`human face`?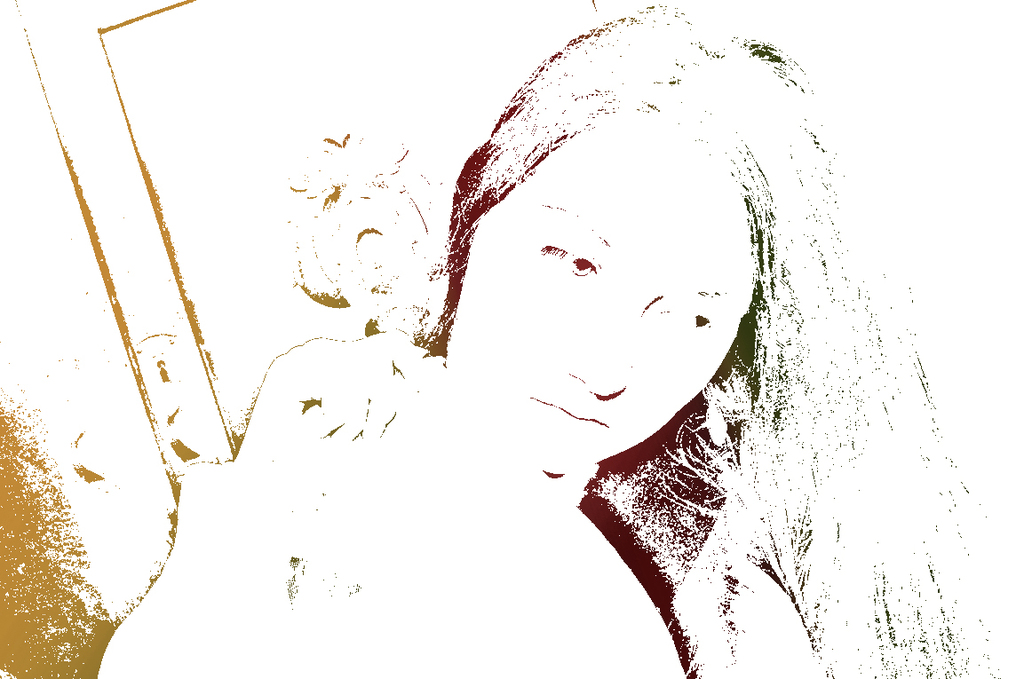
detection(445, 122, 756, 476)
